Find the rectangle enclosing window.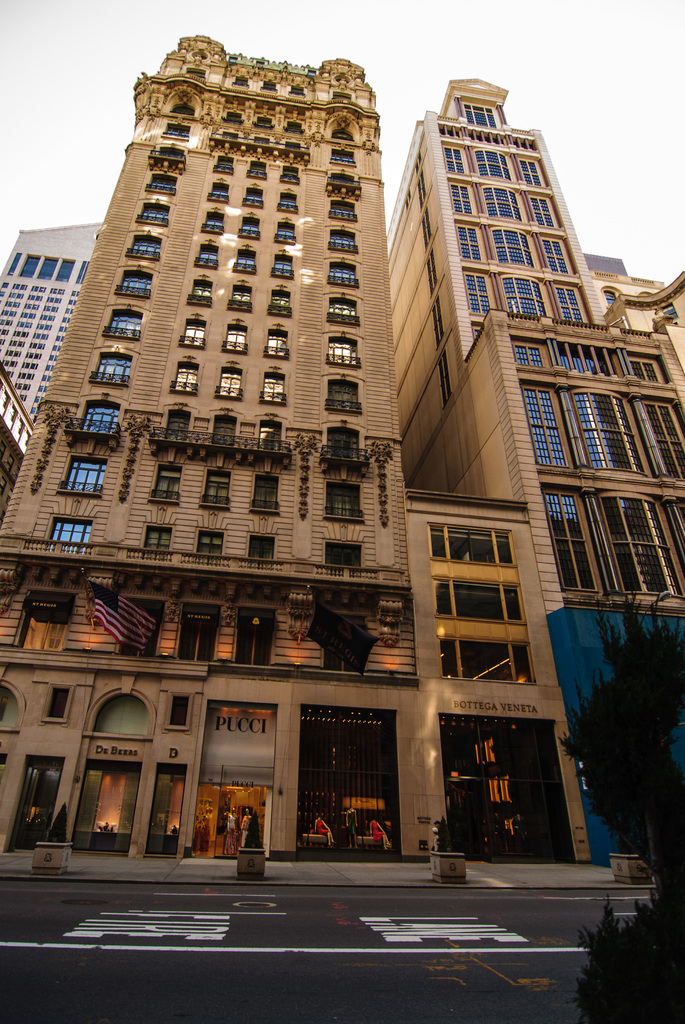
detection(213, 151, 237, 172).
